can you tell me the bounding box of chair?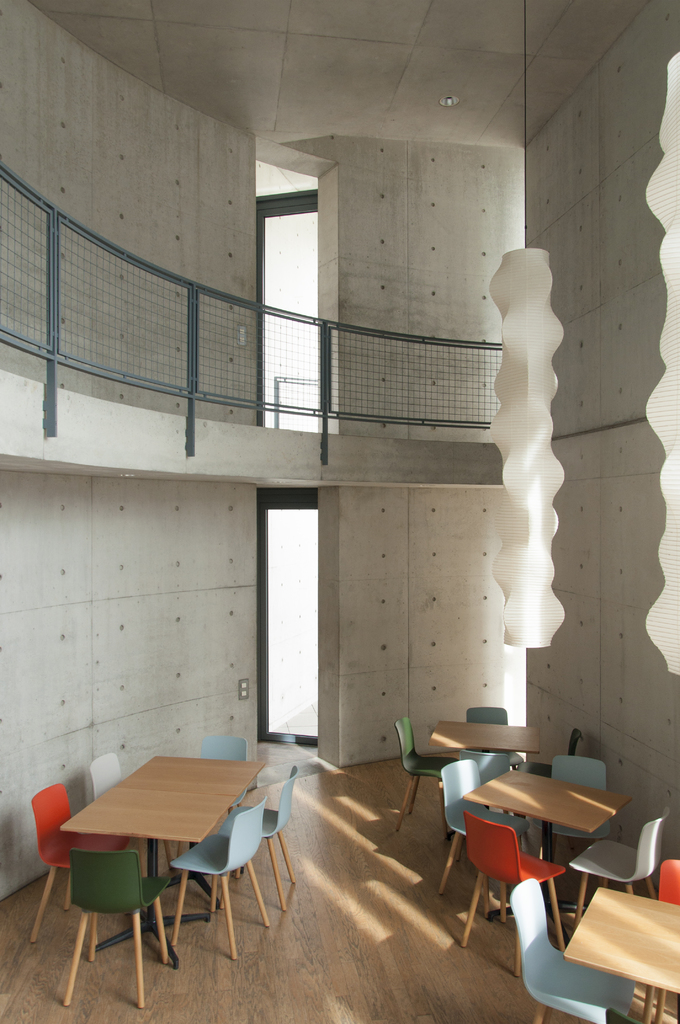
[x1=658, y1=856, x2=679, y2=1020].
